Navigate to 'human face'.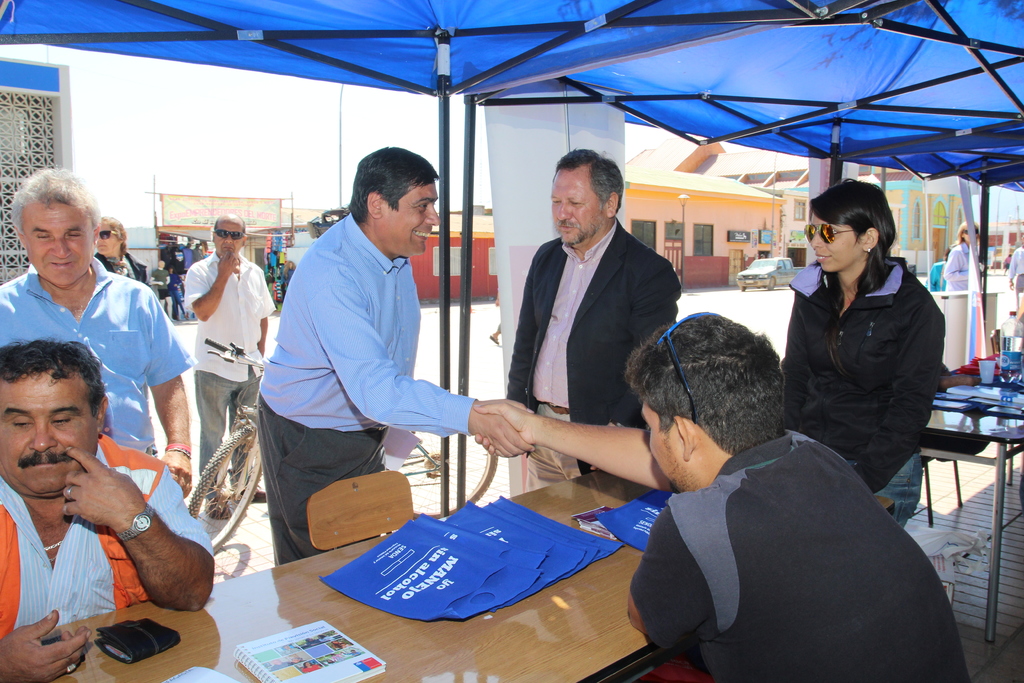
Navigation target: [x1=811, y1=213, x2=860, y2=273].
